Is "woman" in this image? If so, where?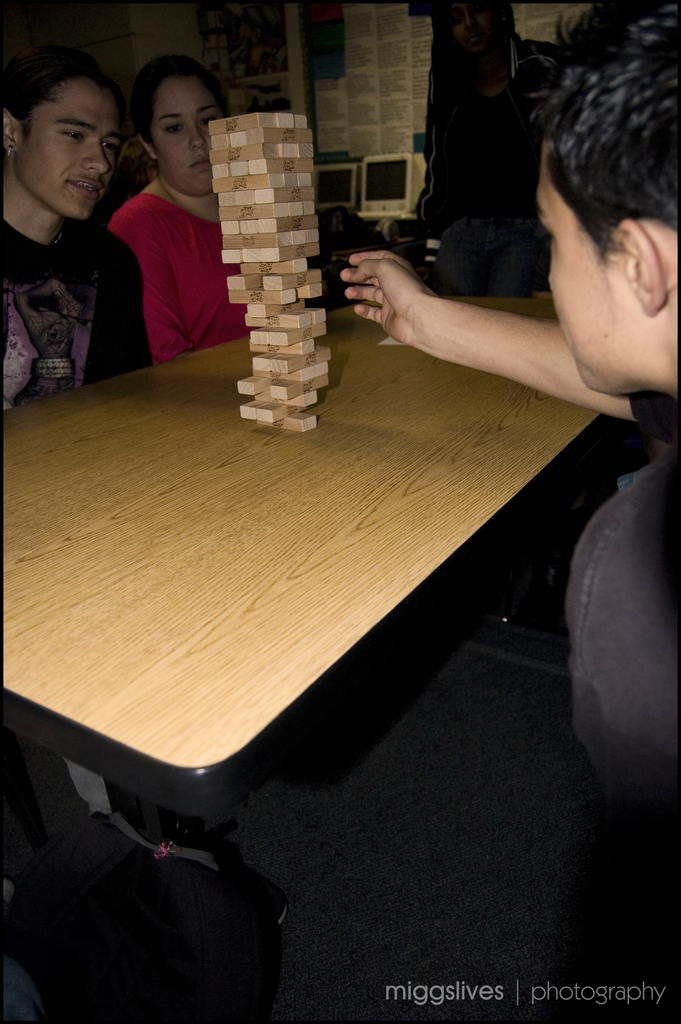
Yes, at locate(104, 65, 235, 371).
